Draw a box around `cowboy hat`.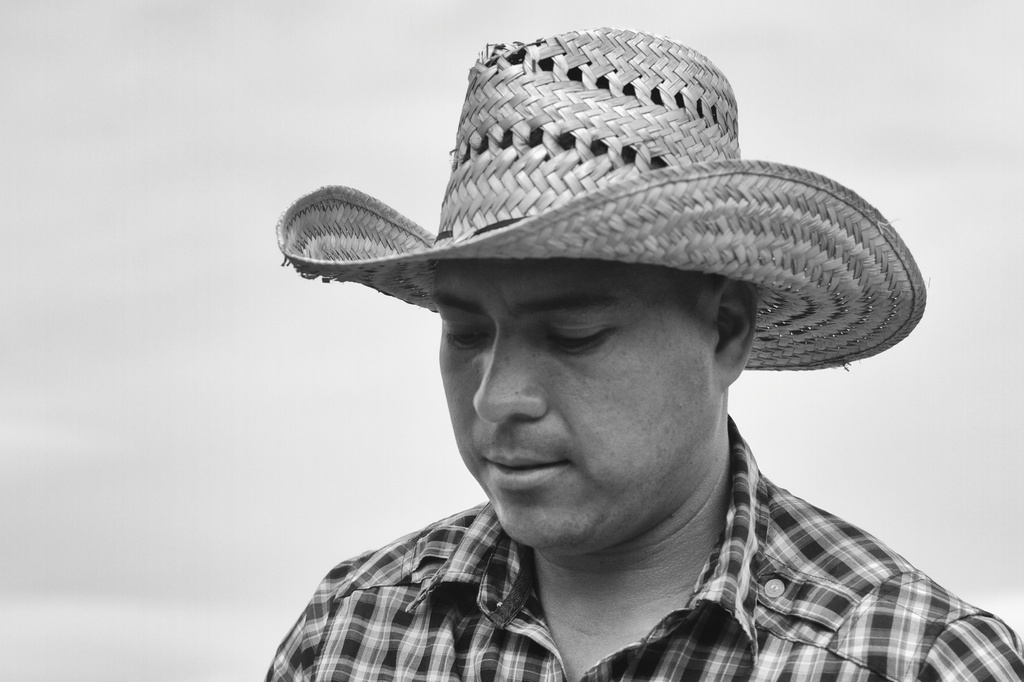
(337,63,900,442).
